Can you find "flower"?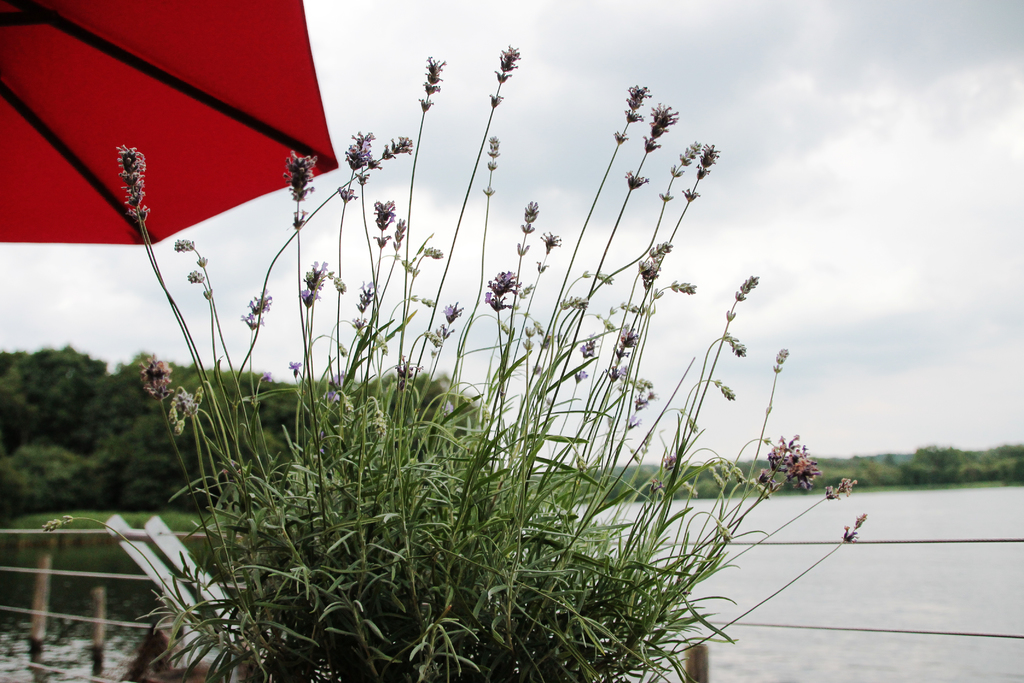
Yes, bounding box: pyautogui.locateOnScreen(572, 370, 588, 381).
